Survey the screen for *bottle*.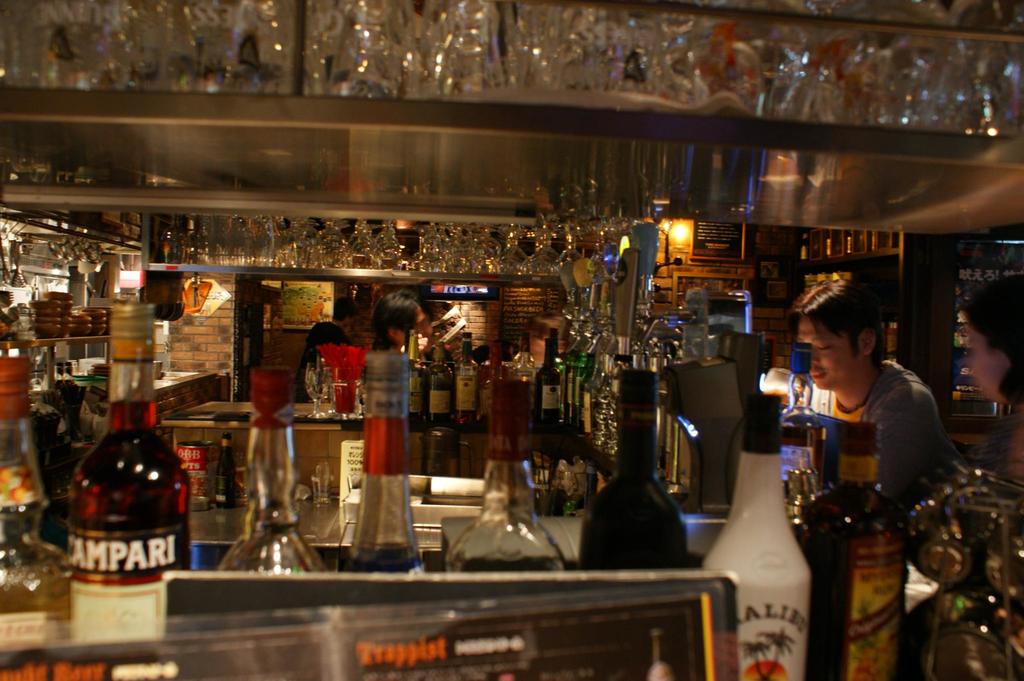
Survey found: 565, 326, 588, 430.
